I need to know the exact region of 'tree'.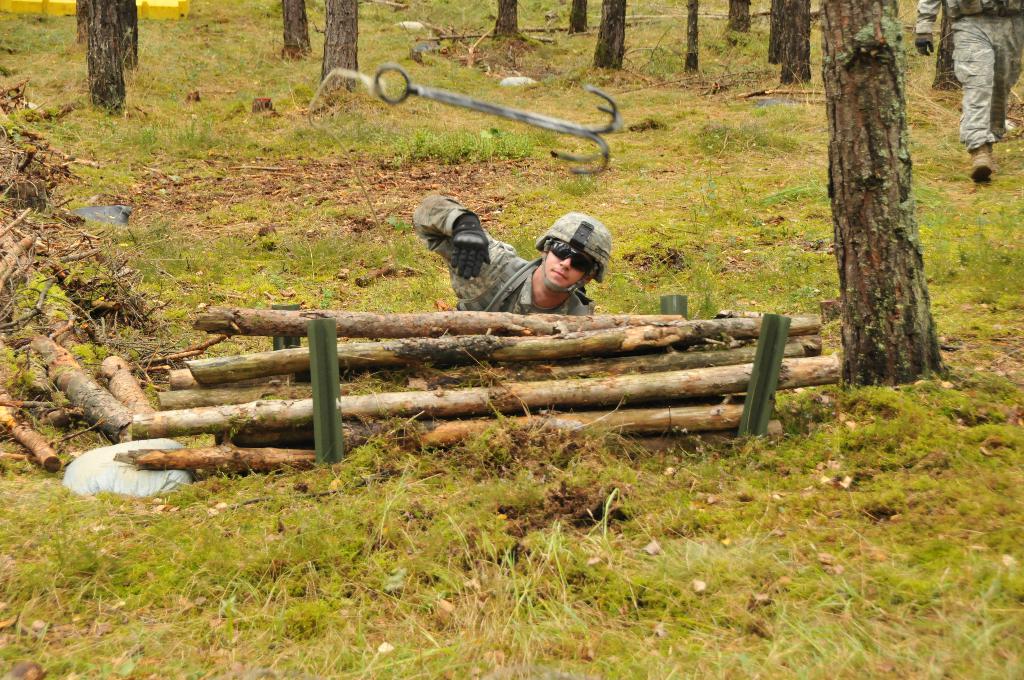
Region: 75/0/90/42.
